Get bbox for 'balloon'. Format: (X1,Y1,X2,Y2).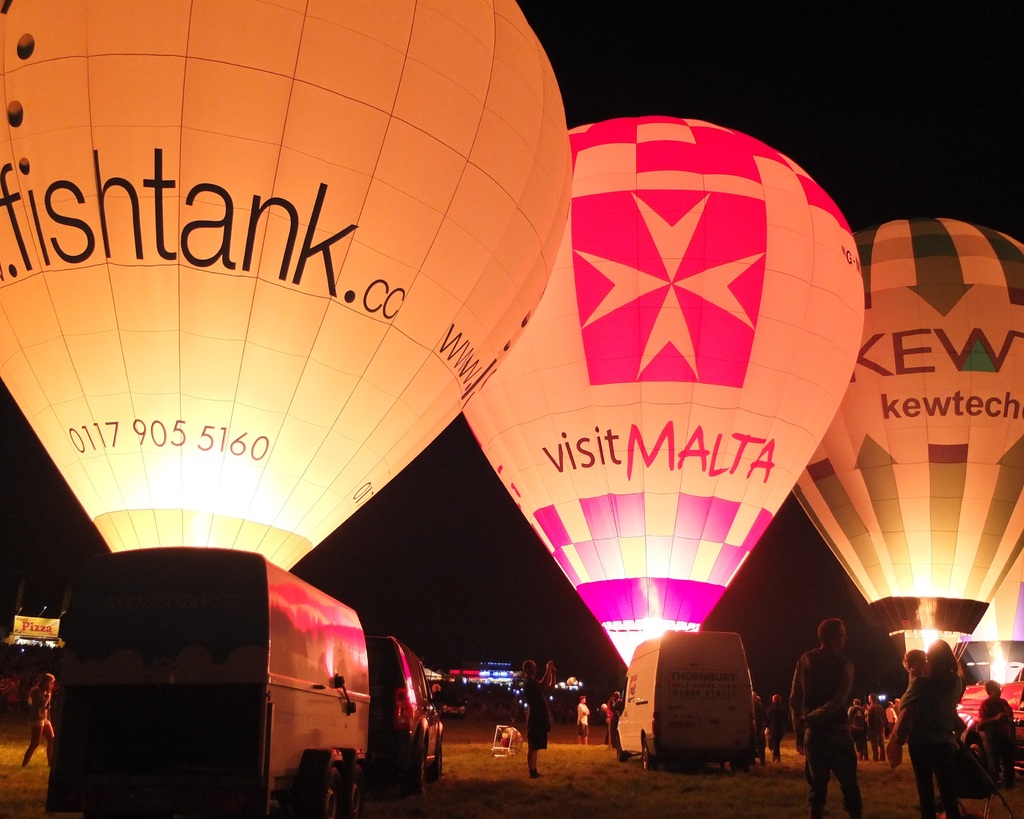
(954,555,1023,679).
